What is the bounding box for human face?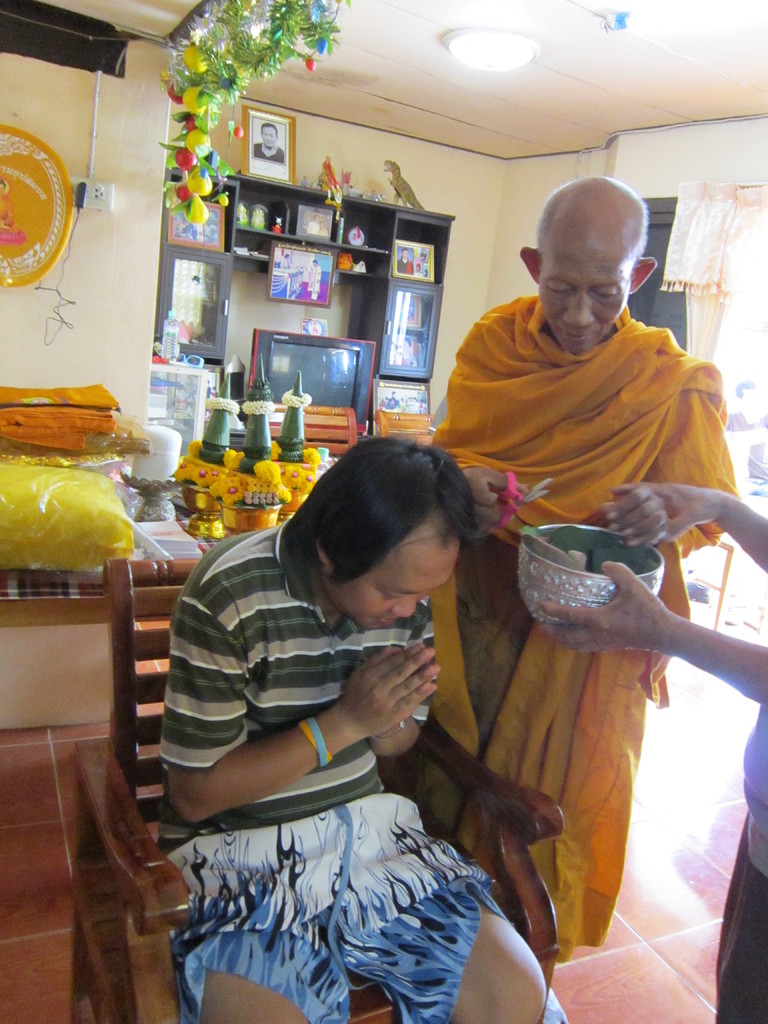
Rect(539, 223, 635, 358).
